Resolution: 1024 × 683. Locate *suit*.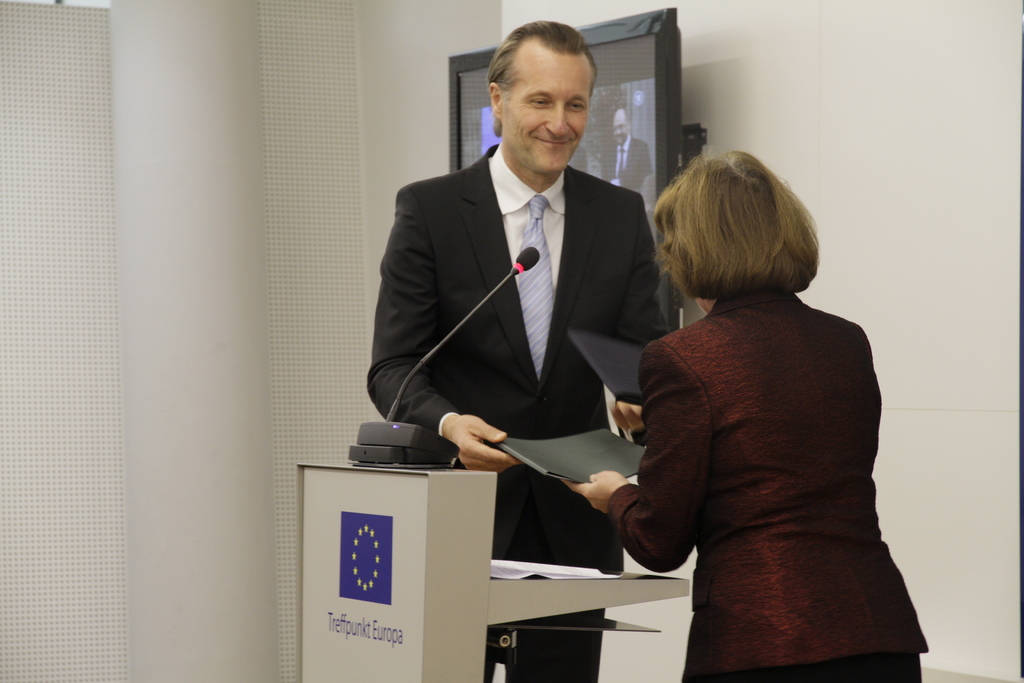
{"left": 367, "top": 142, "right": 669, "bottom": 682}.
